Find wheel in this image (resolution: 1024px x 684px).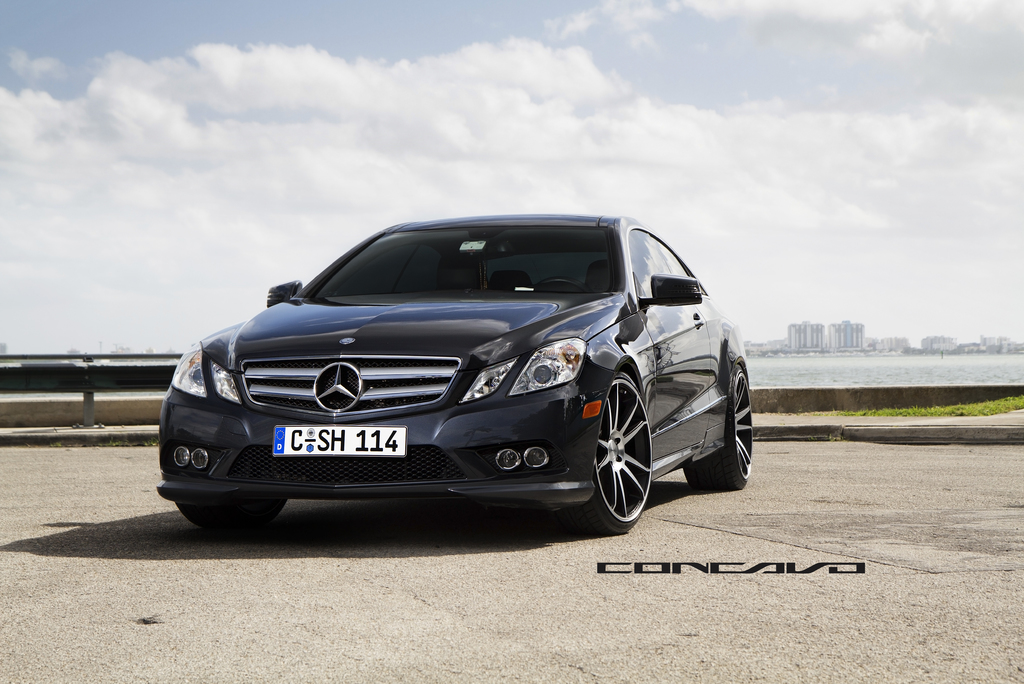
593 381 652 532.
